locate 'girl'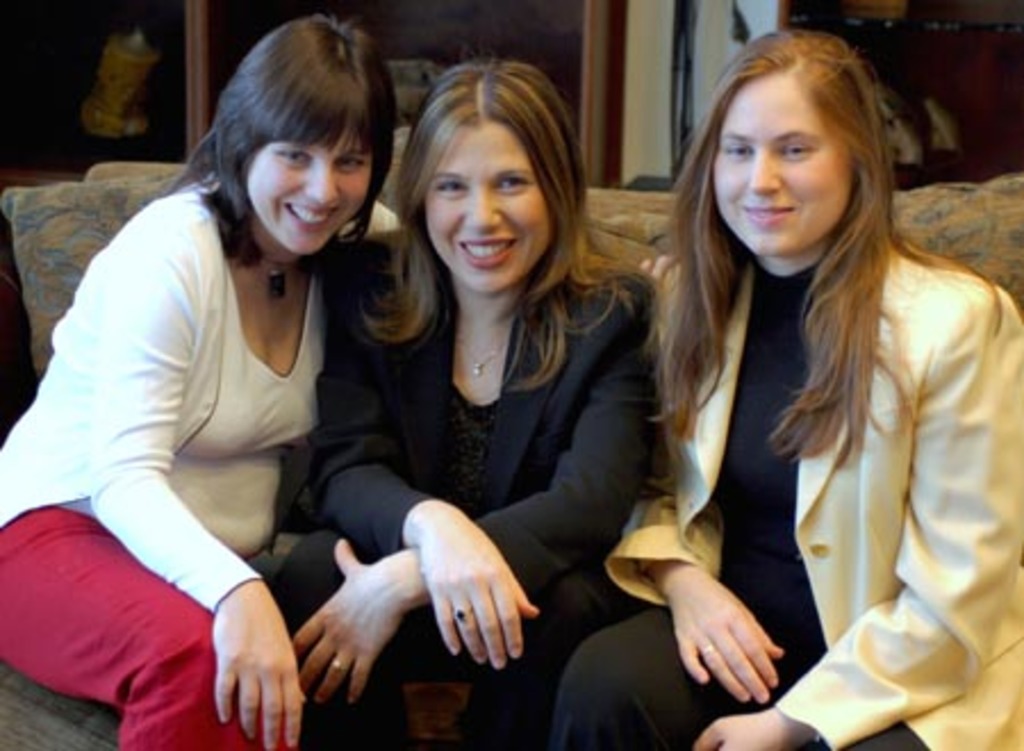
(0, 9, 400, 749)
